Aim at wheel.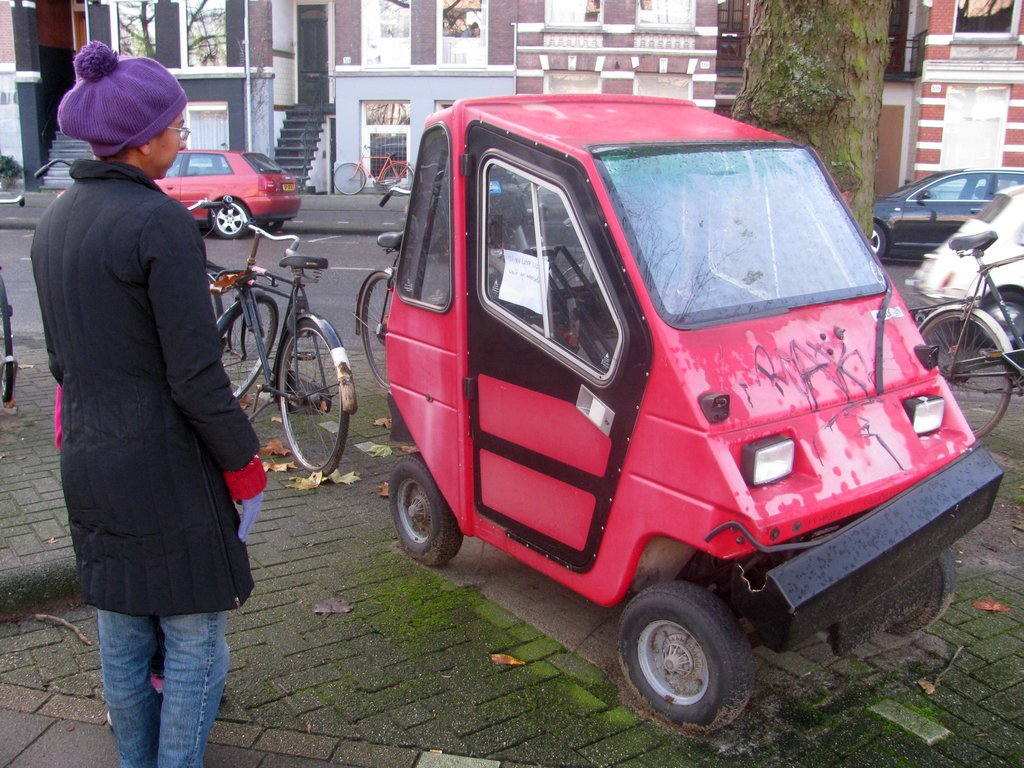
Aimed at (x1=916, y1=307, x2=1012, y2=437).
